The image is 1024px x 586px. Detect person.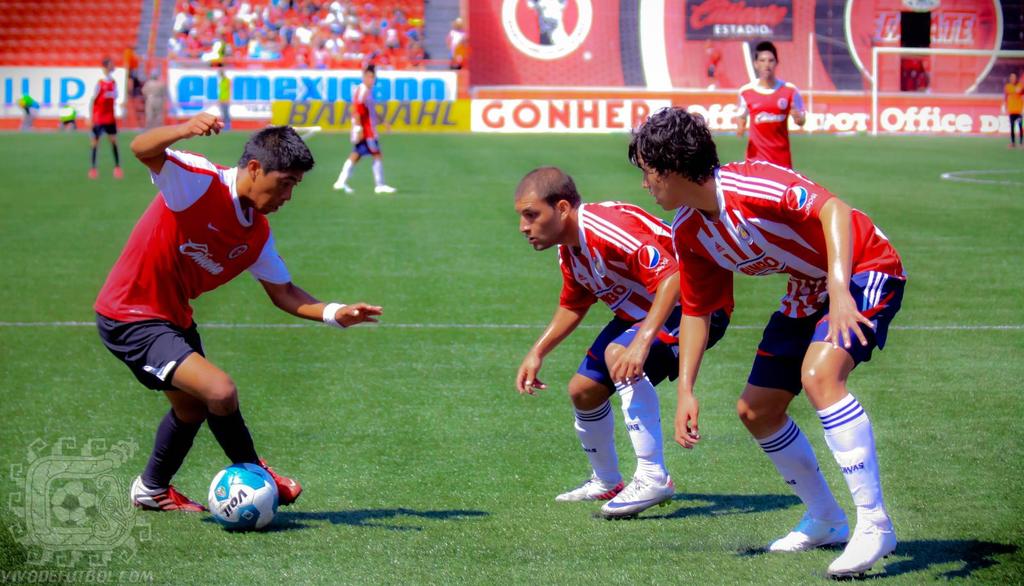
Detection: (x1=1006, y1=65, x2=1023, y2=151).
